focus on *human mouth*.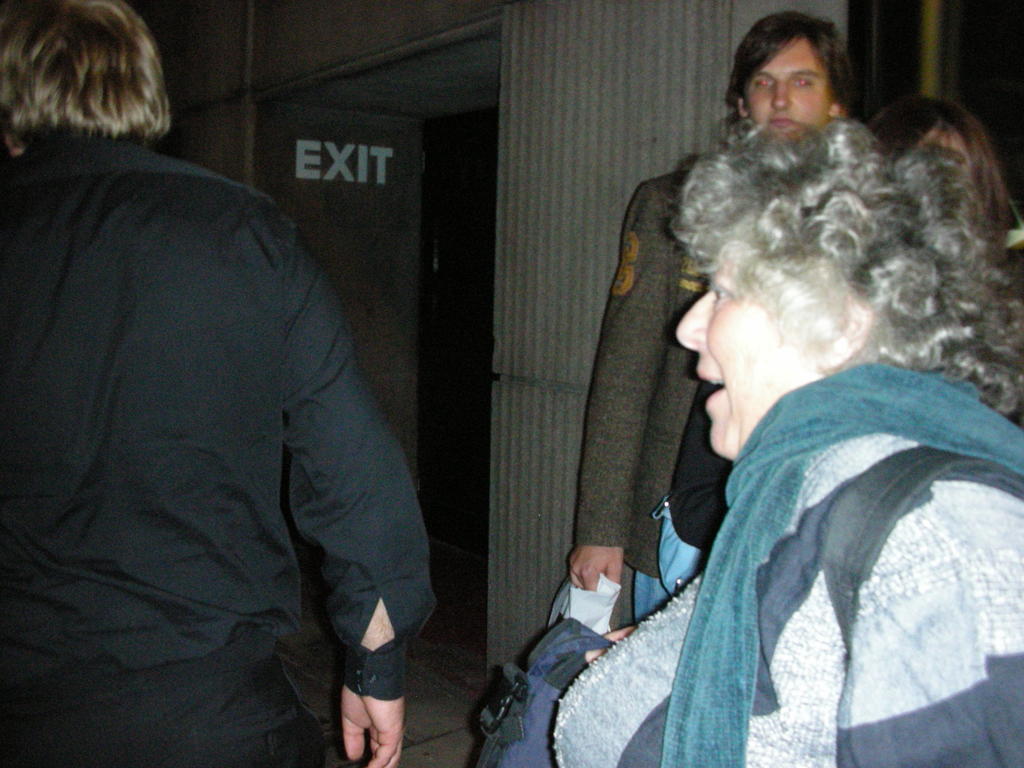
Focused at box=[695, 364, 726, 408].
